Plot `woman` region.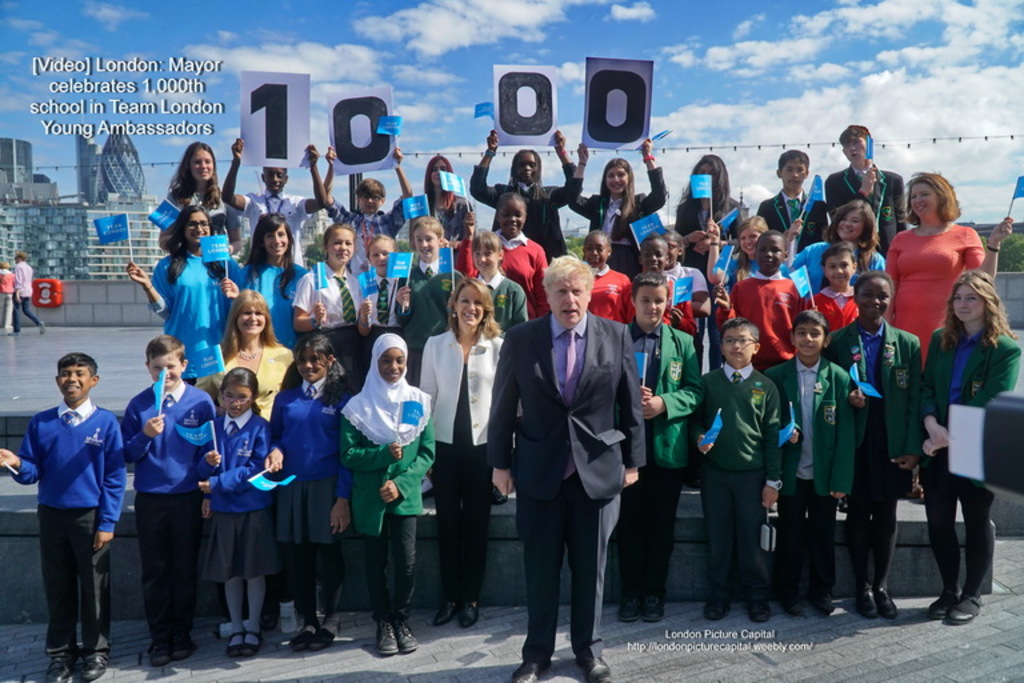
Plotted at rect(167, 139, 241, 247).
